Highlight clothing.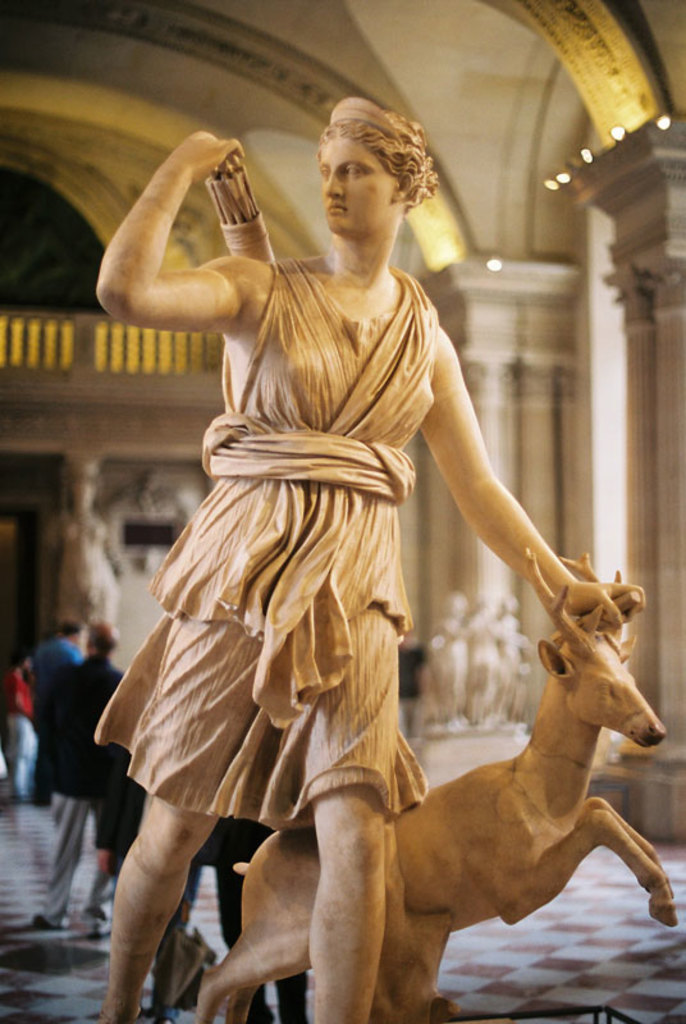
Highlighted region: (27,634,82,728).
